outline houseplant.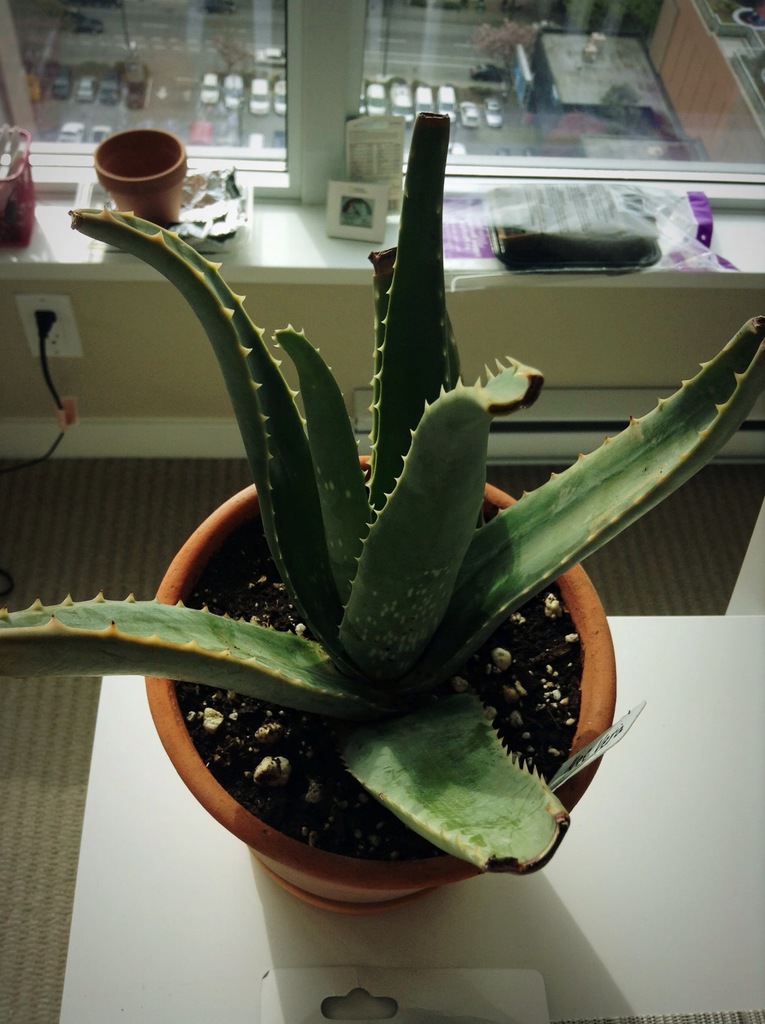
Outline: 0/99/764/917.
